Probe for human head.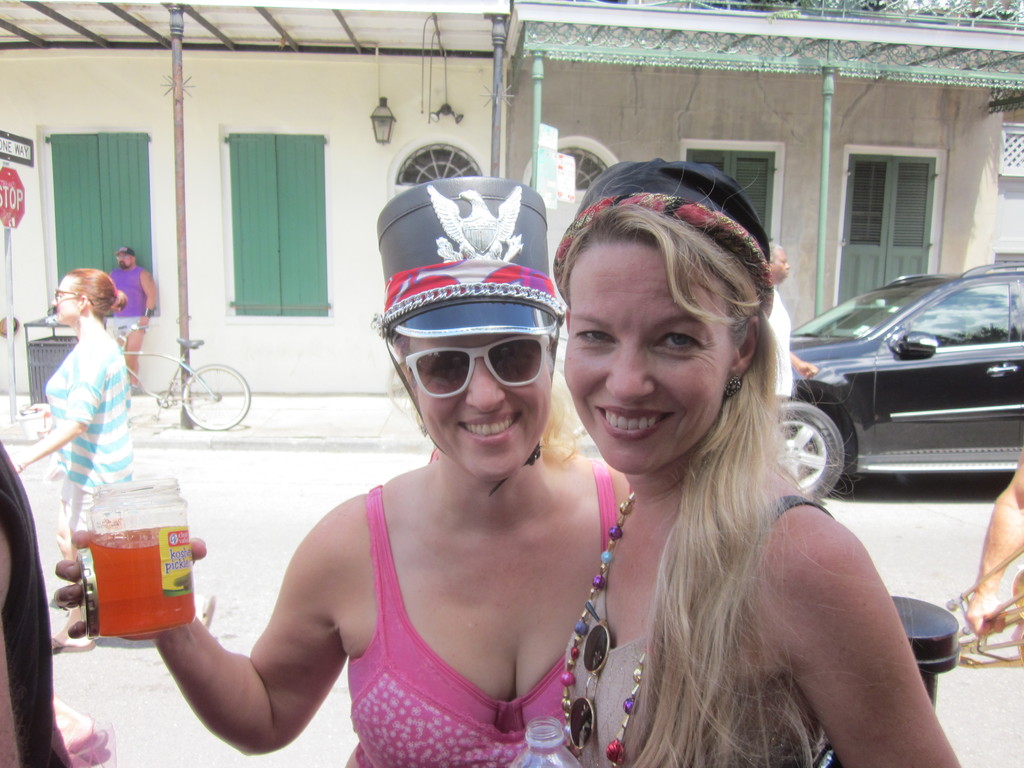
Probe result: x1=114, y1=245, x2=136, y2=264.
